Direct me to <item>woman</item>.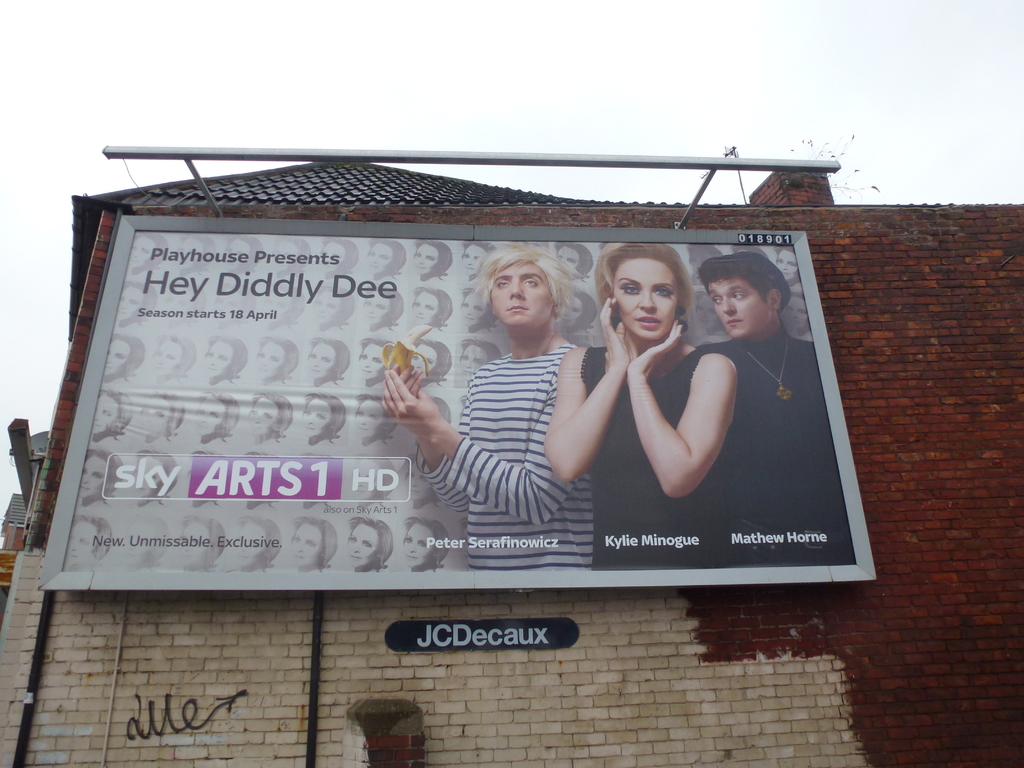
Direction: 268:238:314:275.
